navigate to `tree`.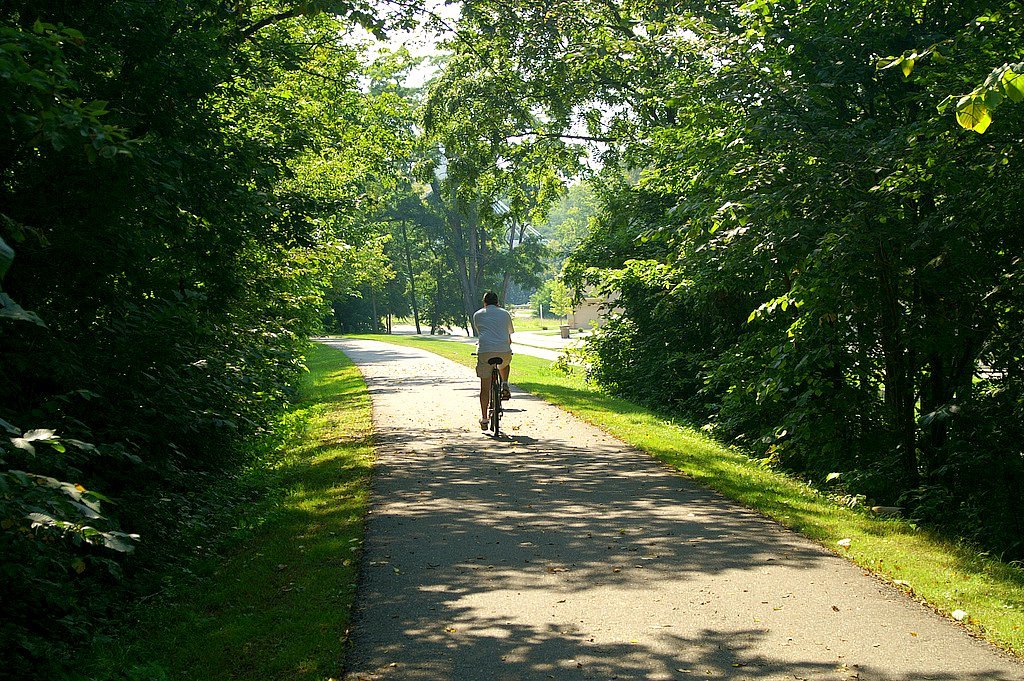
Navigation target: bbox(0, 0, 393, 680).
